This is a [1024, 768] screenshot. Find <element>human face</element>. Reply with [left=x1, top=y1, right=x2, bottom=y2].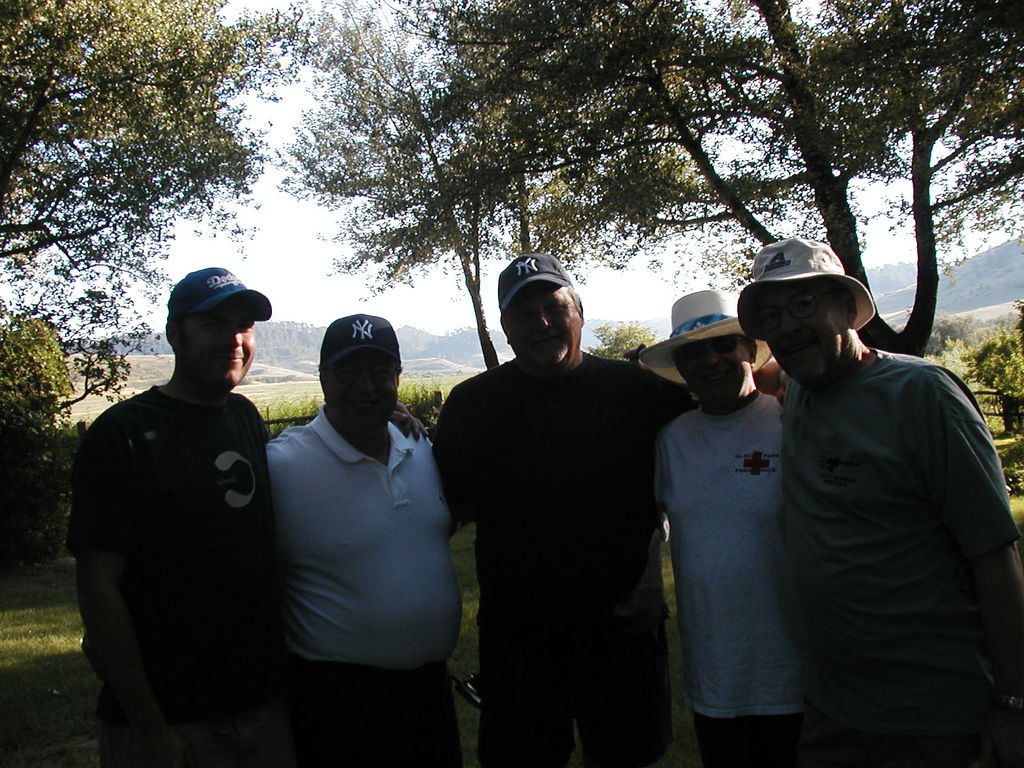
[left=179, top=301, right=252, bottom=385].
